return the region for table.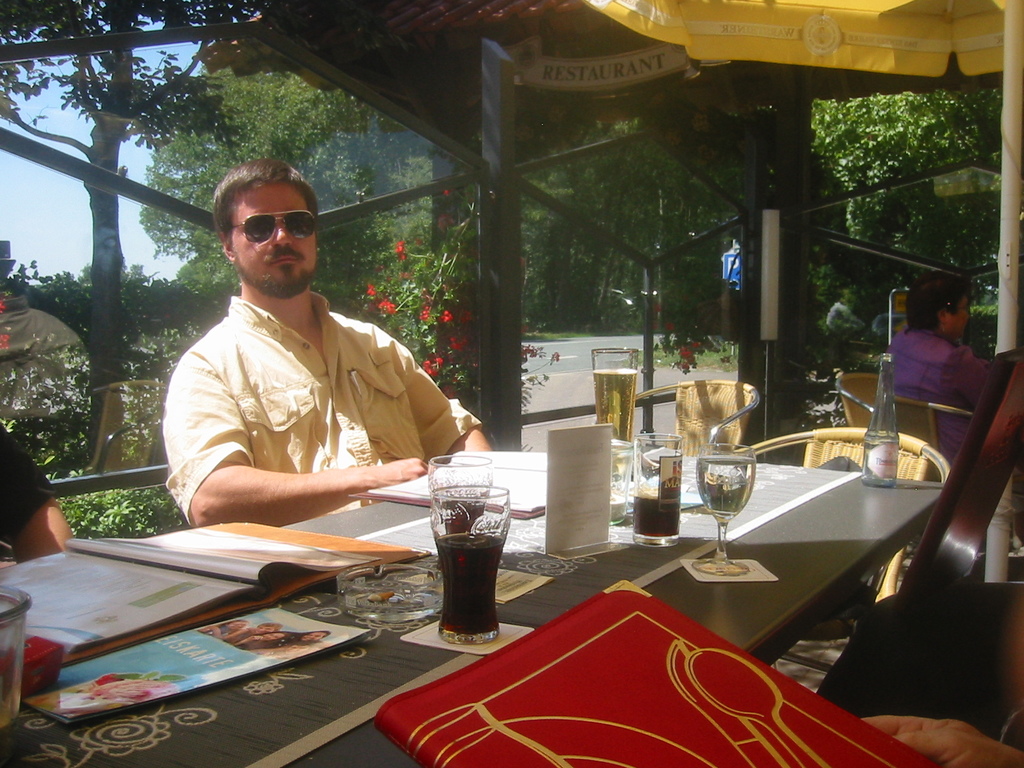
(x1=0, y1=430, x2=956, y2=767).
